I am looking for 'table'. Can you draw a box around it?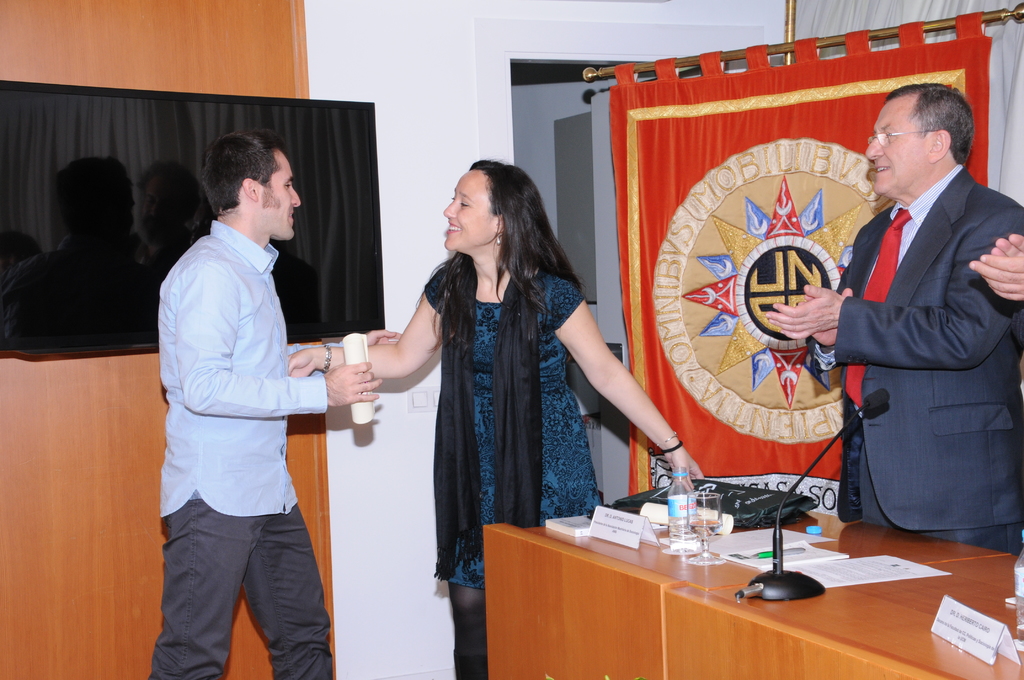
Sure, the bounding box is locate(532, 482, 856, 668).
